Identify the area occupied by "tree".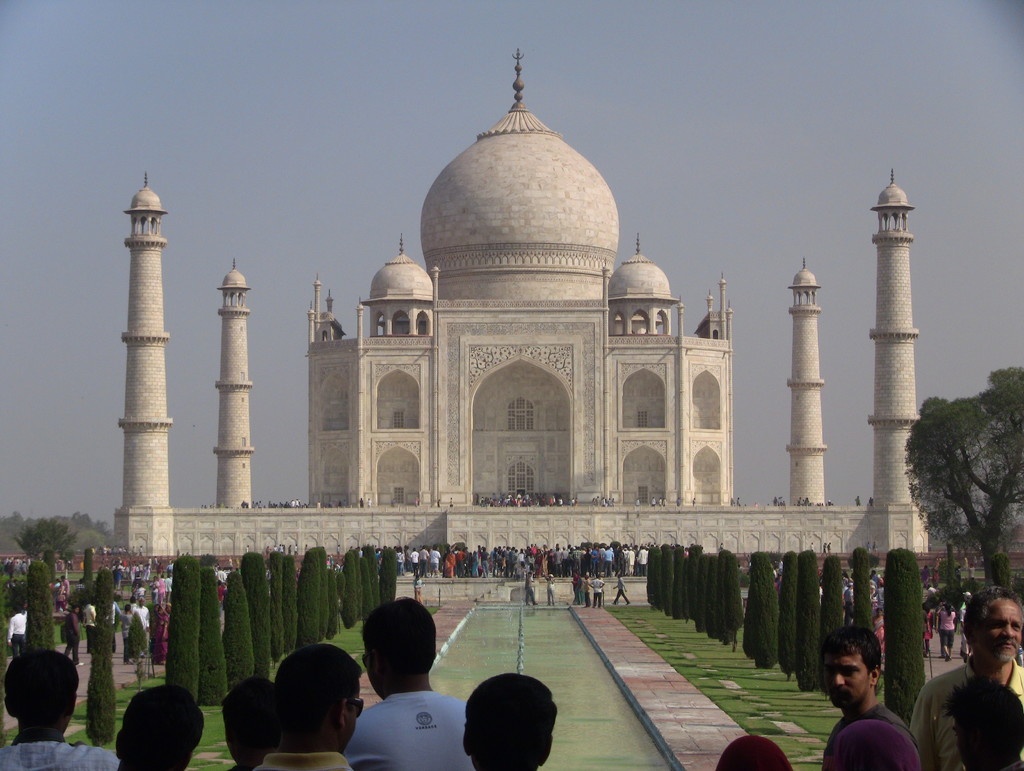
Area: pyautogui.locateOnScreen(899, 365, 1023, 587).
